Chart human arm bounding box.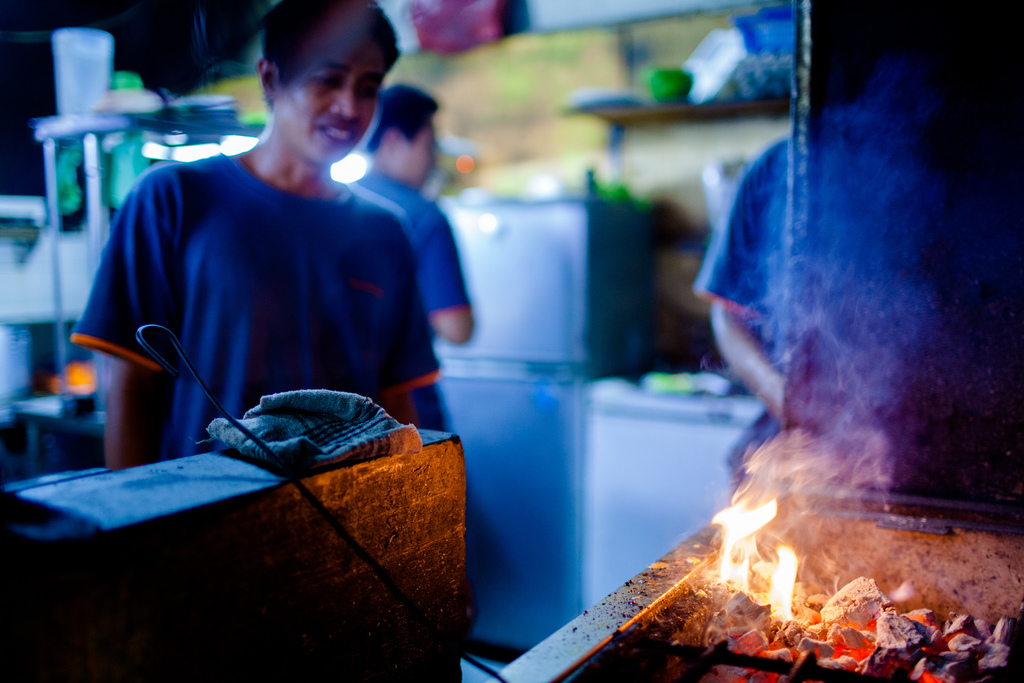
Charted: region(409, 213, 477, 346).
